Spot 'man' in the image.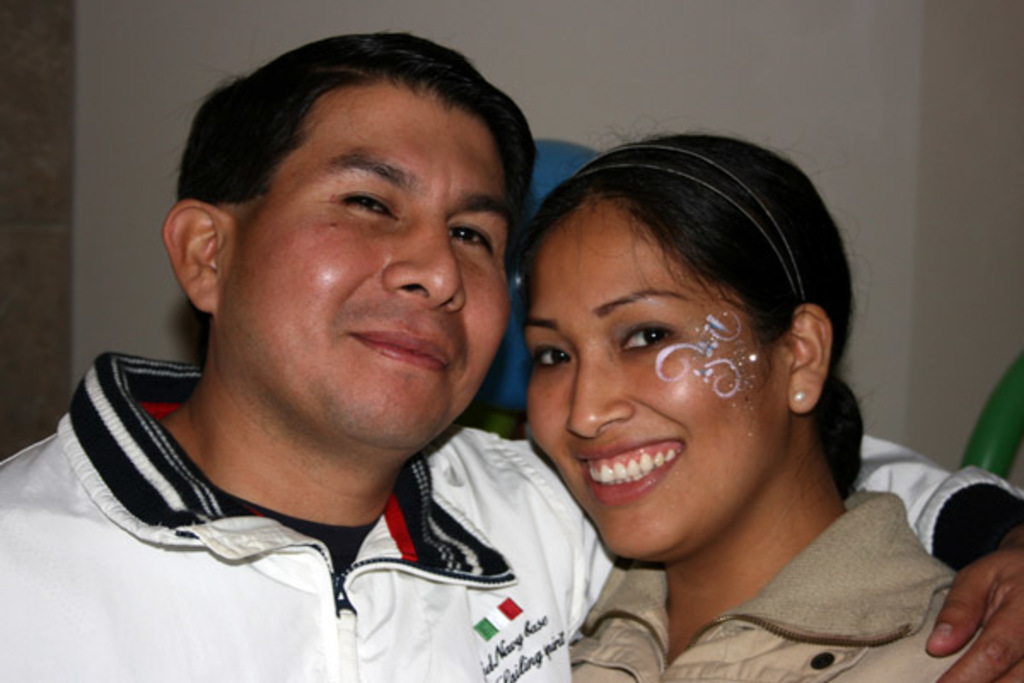
'man' found at x1=0 y1=27 x2=1022 y2=681.
